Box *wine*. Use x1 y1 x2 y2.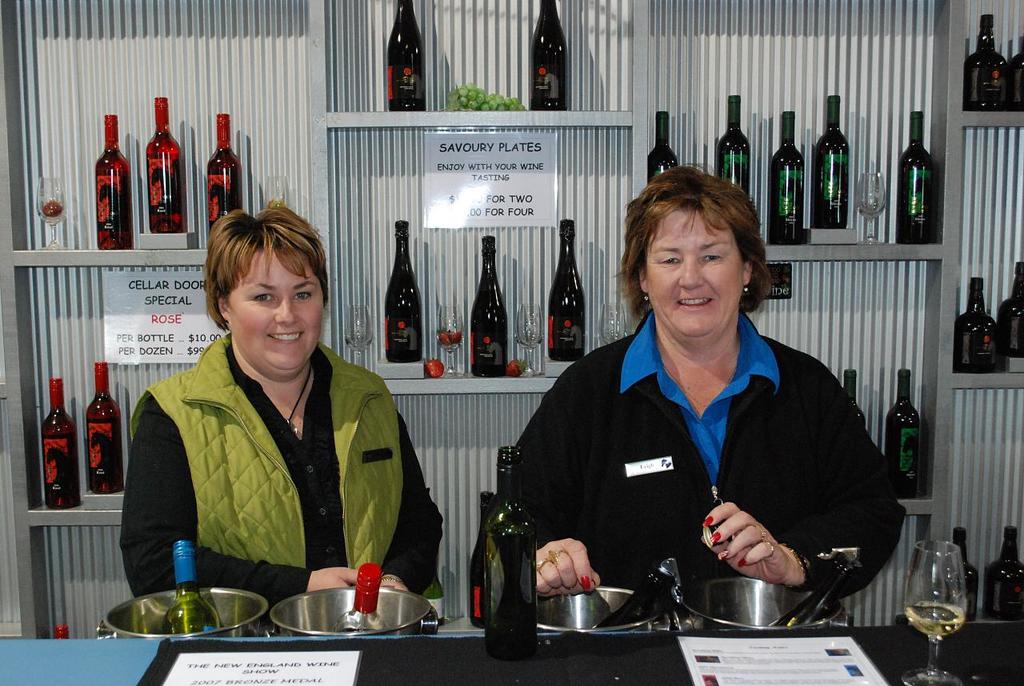
382 0 424 118.
